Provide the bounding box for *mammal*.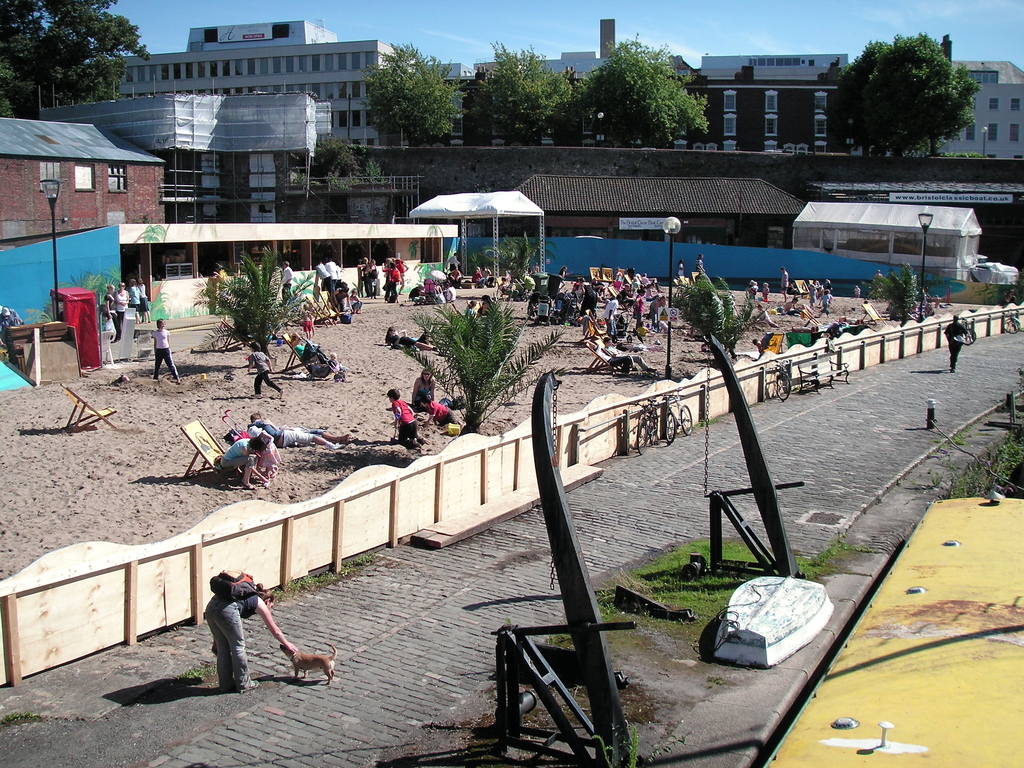
{"x1": 282, "y1": 260, "x2": 294, "y2": 300}.
